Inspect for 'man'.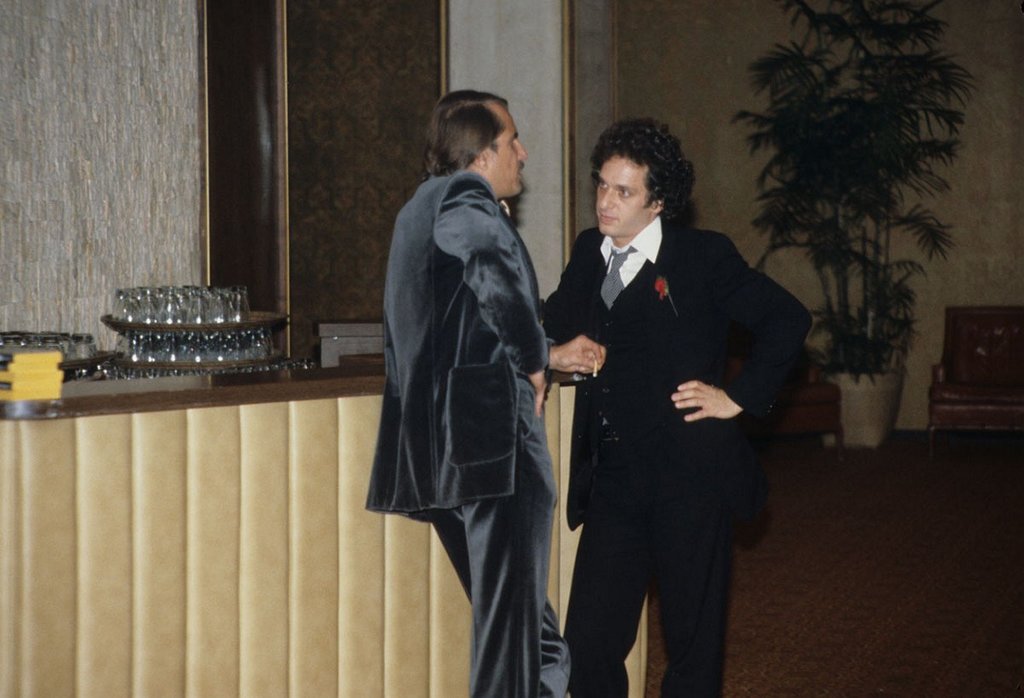
Inspection: 363:88:572:697.
